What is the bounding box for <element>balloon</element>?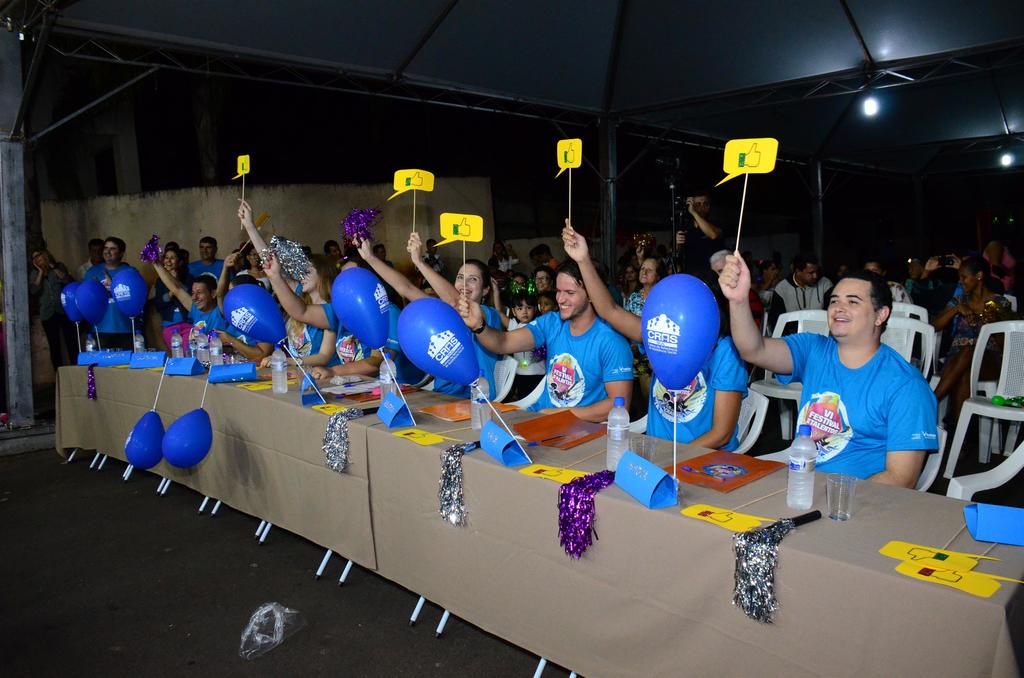
left=60, top=284, right=77, bottom=323.
